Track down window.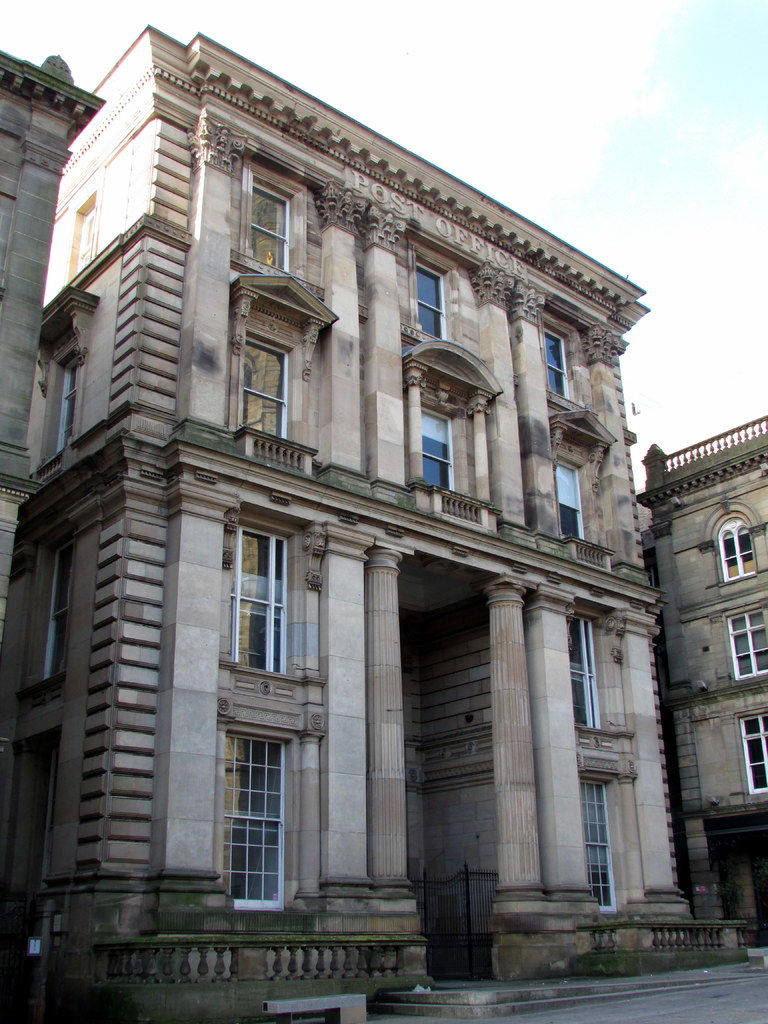
Tracked to detection(534, 321, 572, 406).
